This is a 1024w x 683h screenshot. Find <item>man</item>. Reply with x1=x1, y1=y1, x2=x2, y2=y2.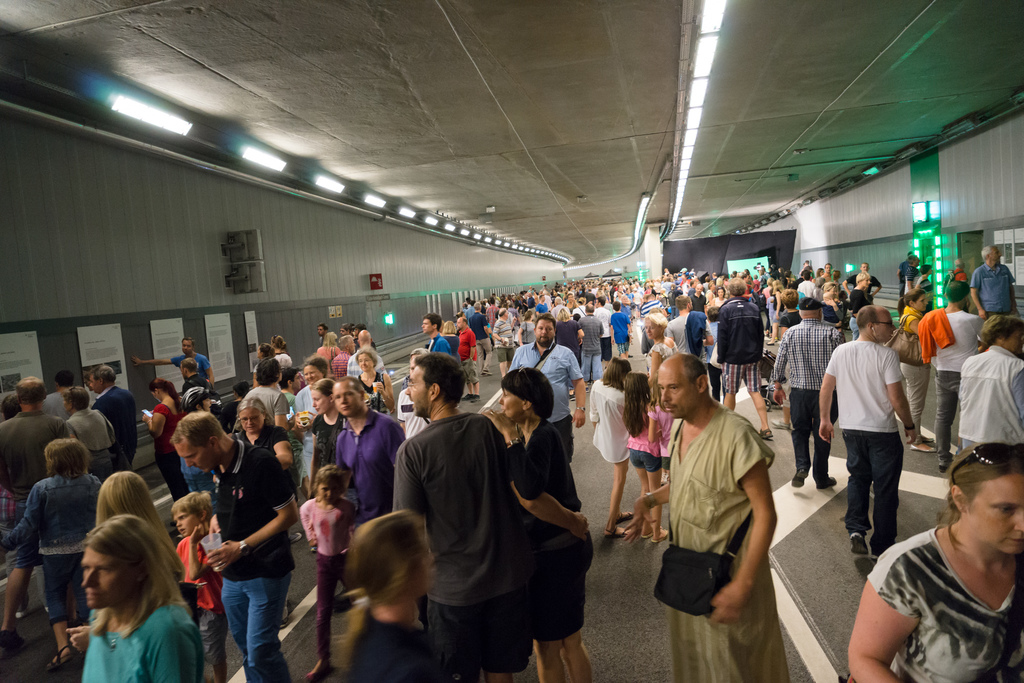
x1=325, y1=335, x2=360, y2=378.
